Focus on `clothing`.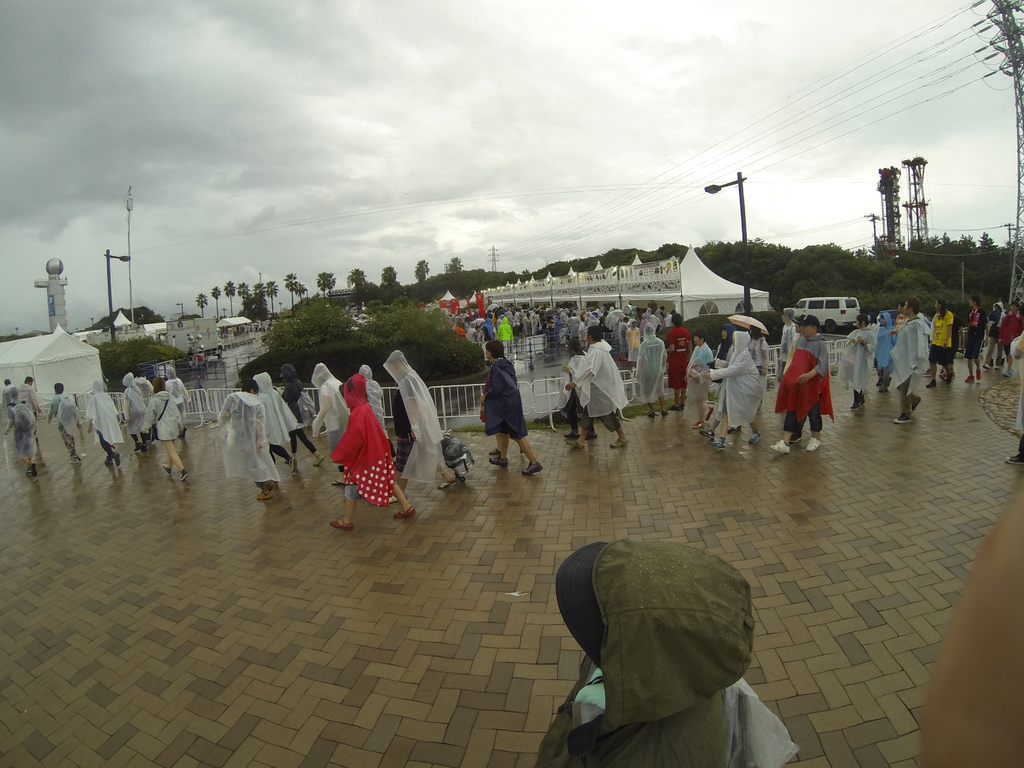
Focused at pyautogui.locateOnScreen(844, 325, 872, 397).
